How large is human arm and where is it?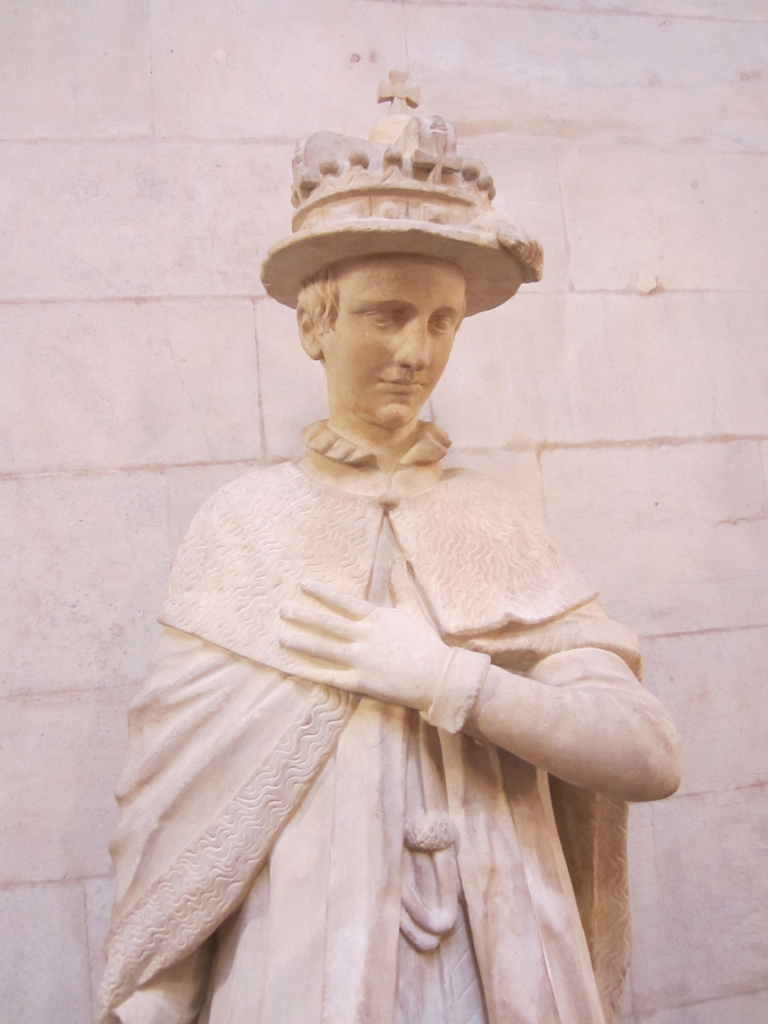
Bounding box: 118, 954, 205, 1023.
